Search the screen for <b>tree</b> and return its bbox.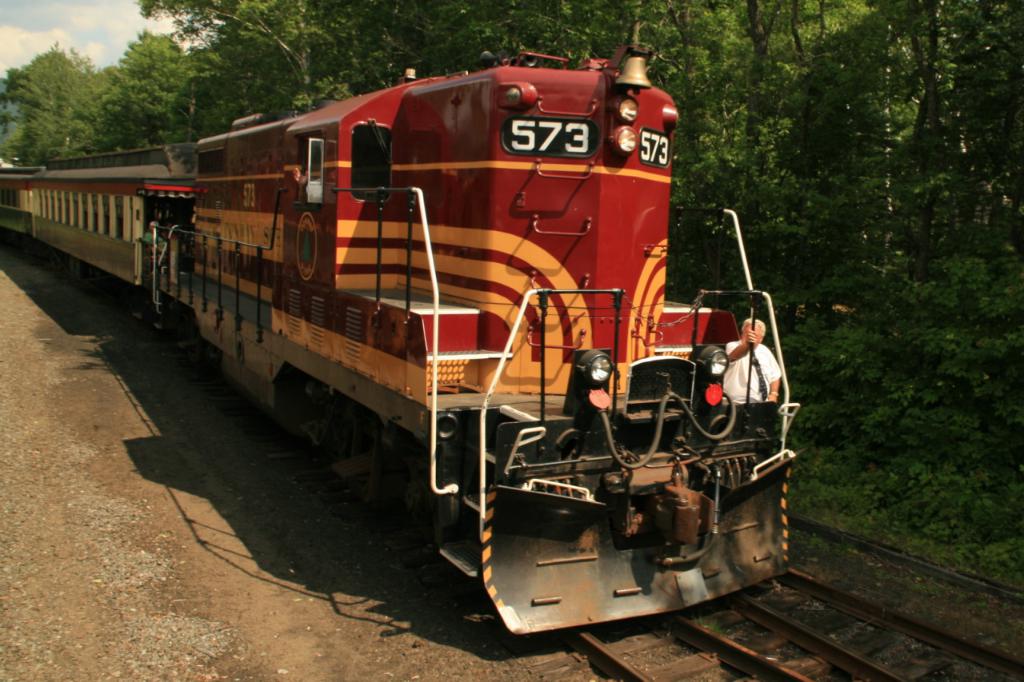
Found: bbox=[94, 29, 188, 150].
